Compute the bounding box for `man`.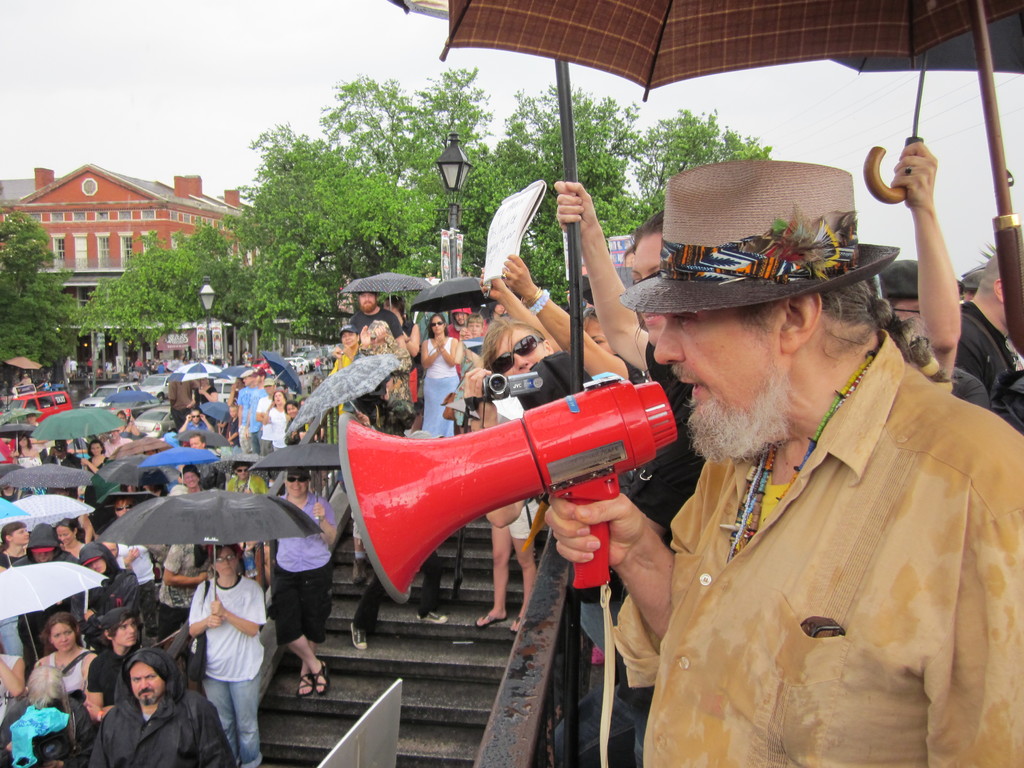
<box>93,654,233,767</box>.
